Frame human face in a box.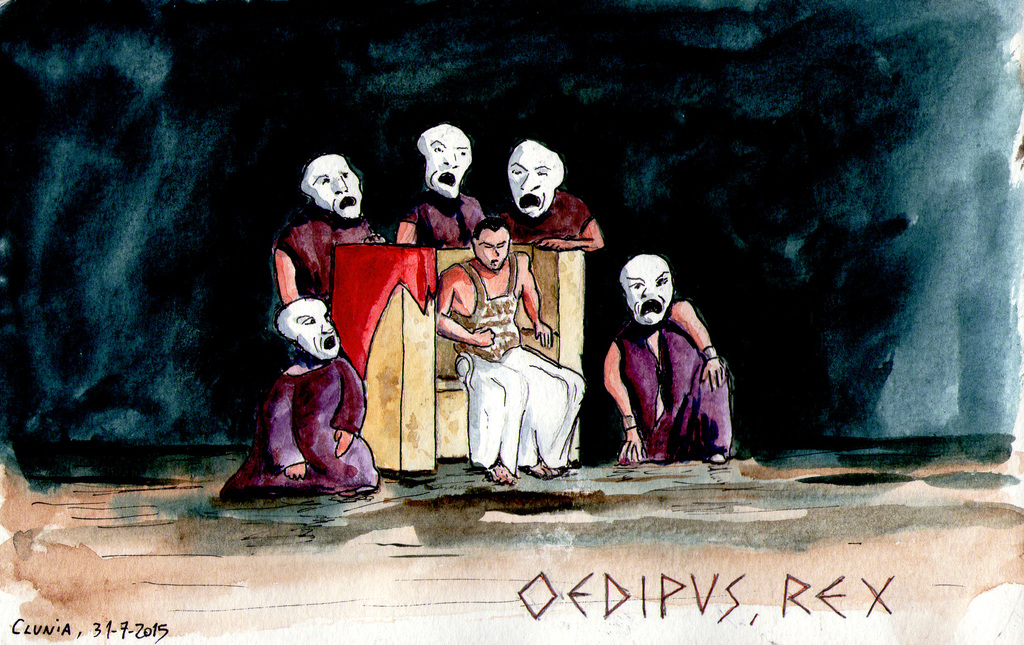
x1=621 y1=257 x2=672 y2=319.
